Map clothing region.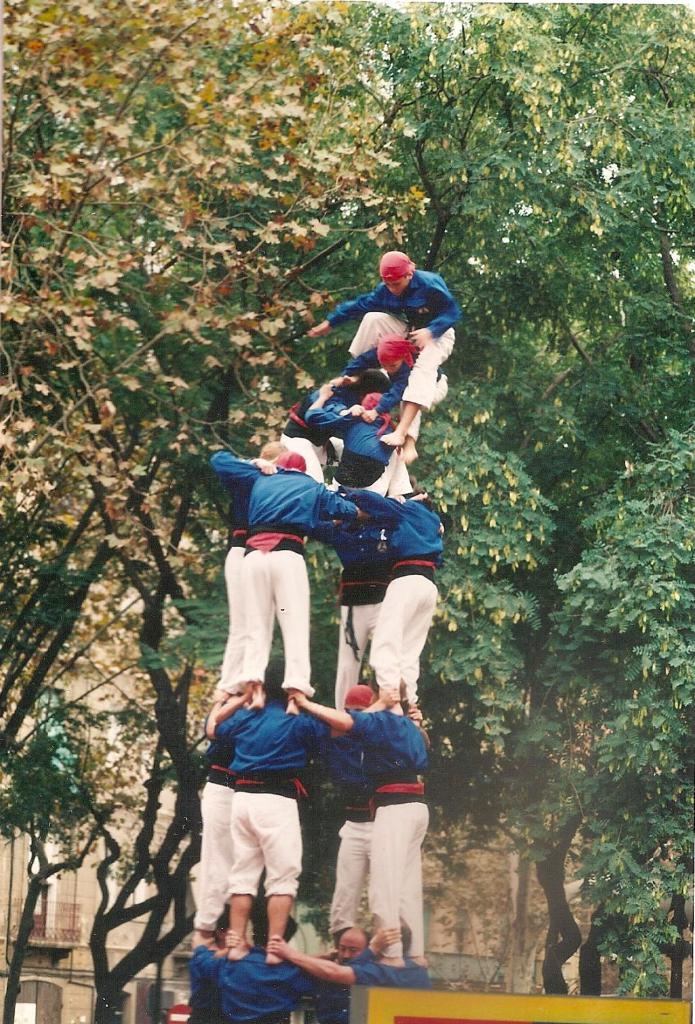
Mapped to 349,944,424,982.
